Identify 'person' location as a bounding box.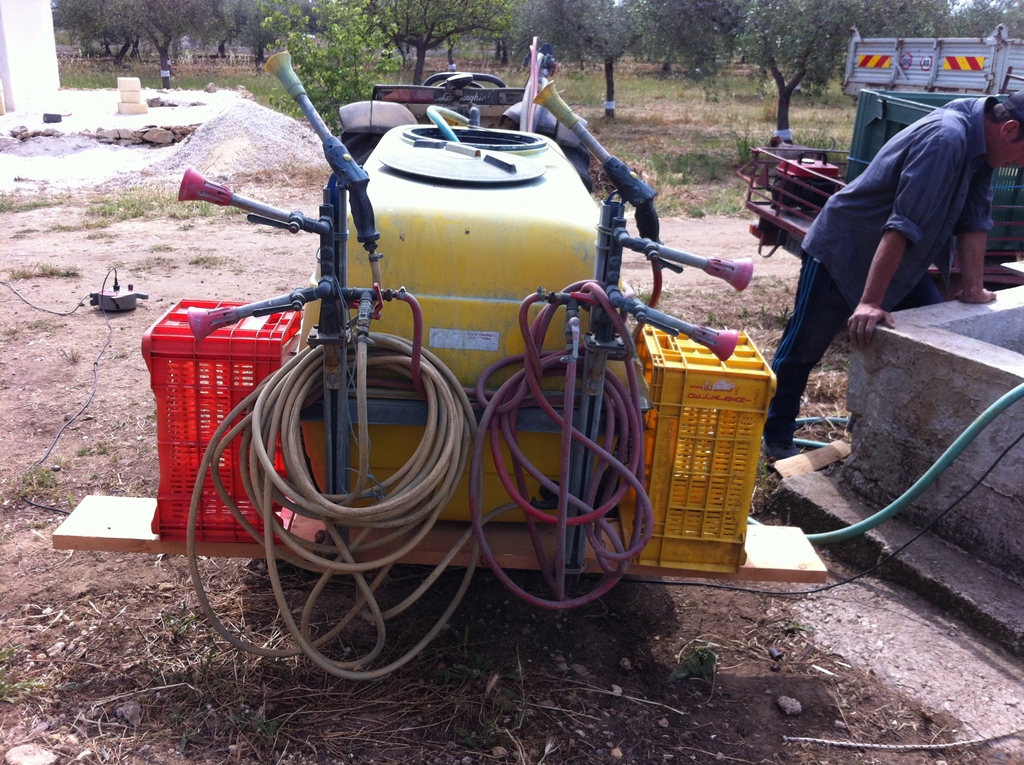
{"left": 740, "top": 62, "right": 968, "bottom": 451}.
